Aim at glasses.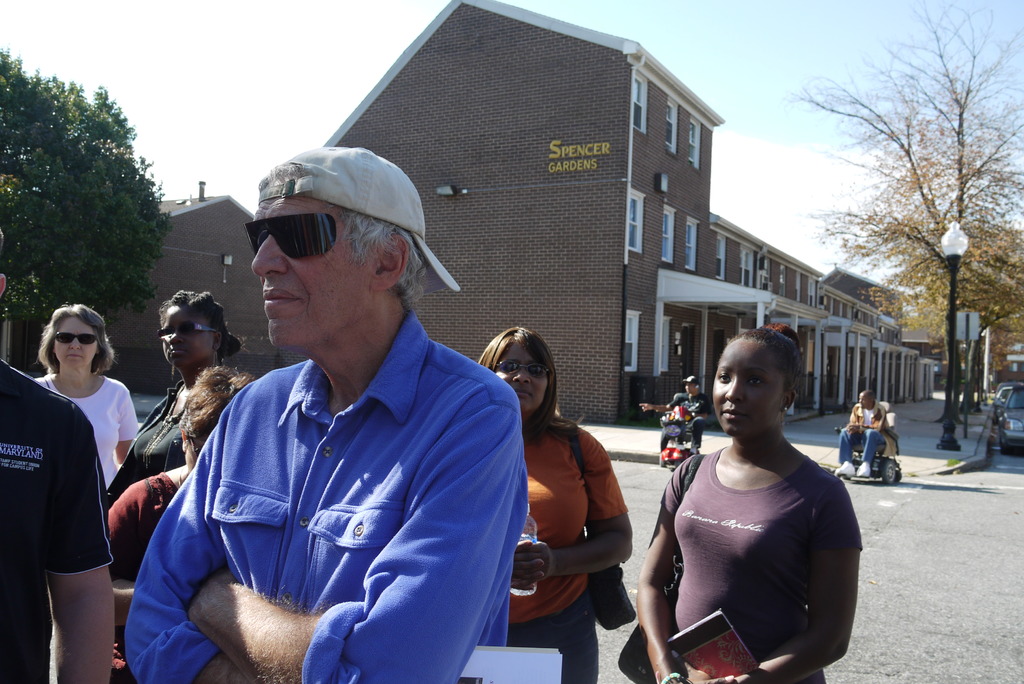
Aimed at [x1=483, y1=363, x2=555, y2=379].
